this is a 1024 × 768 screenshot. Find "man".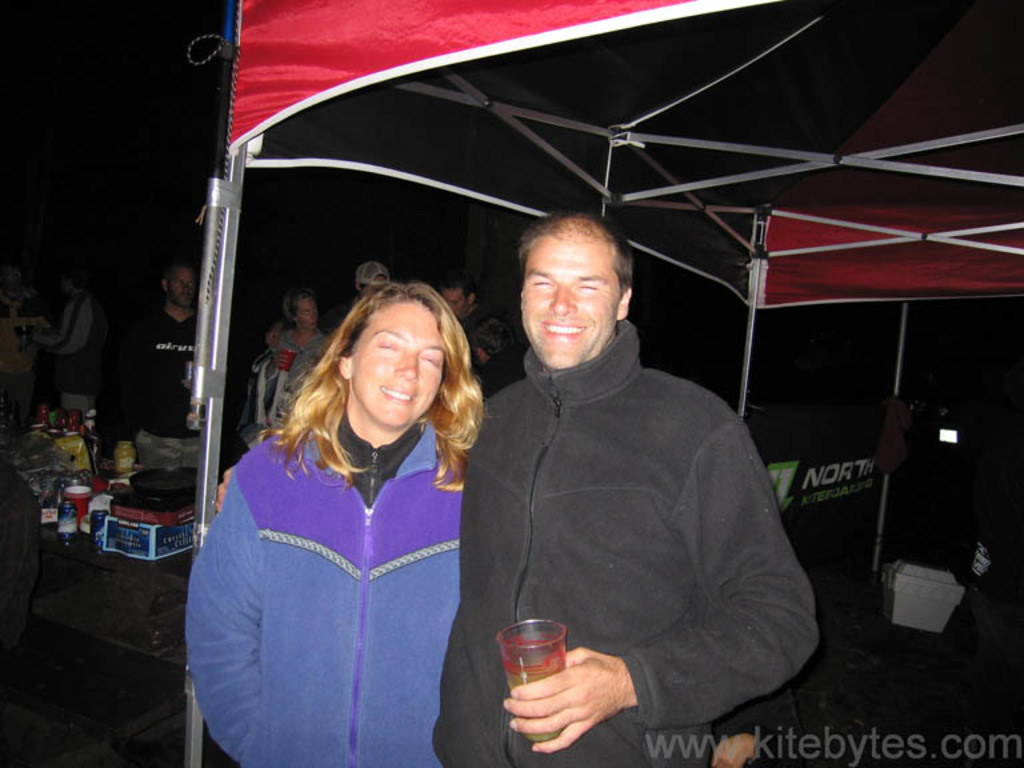
Bounding box: box(449, 177, 803, 751).
